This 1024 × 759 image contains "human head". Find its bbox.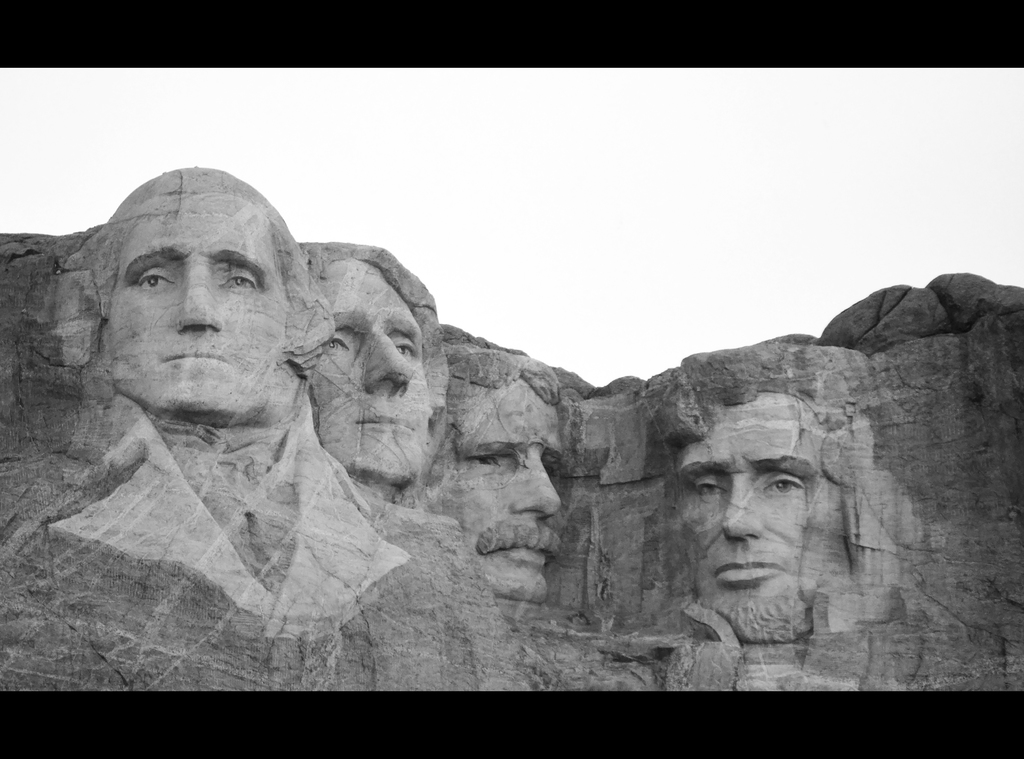
box=[308, 253, 430, 483].
